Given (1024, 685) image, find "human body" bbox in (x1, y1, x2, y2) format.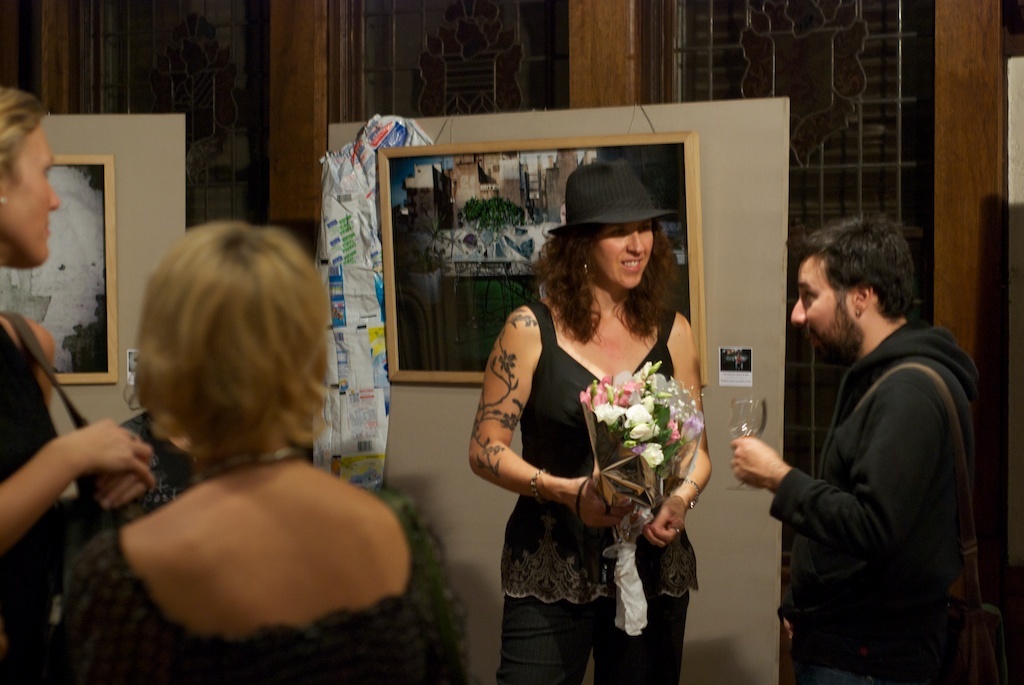
(55, 438, 482, 682).
